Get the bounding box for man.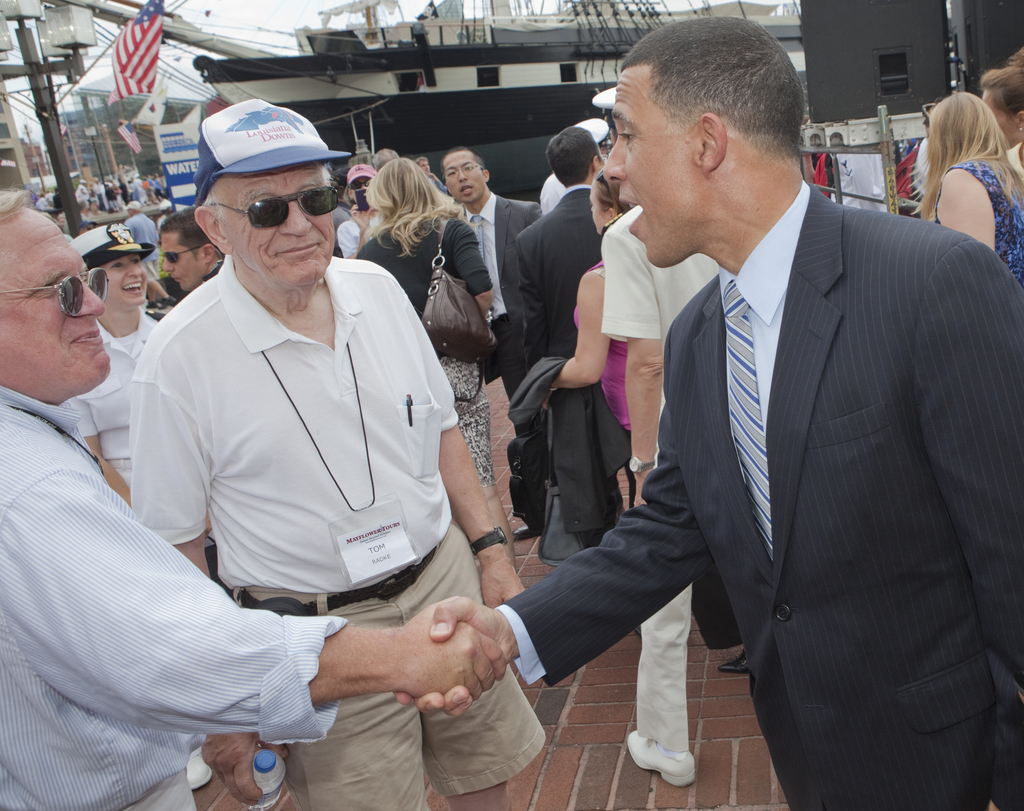
box(332, 168, 350, 256).
